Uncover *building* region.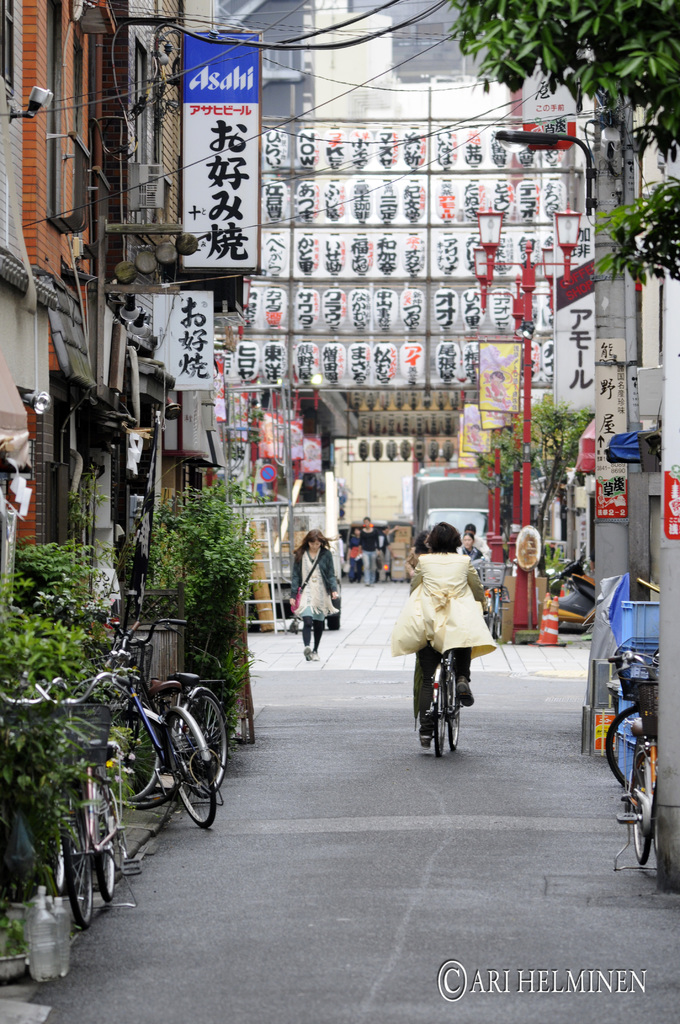
Uncovered: BBox(0, 0, 243, 931).
